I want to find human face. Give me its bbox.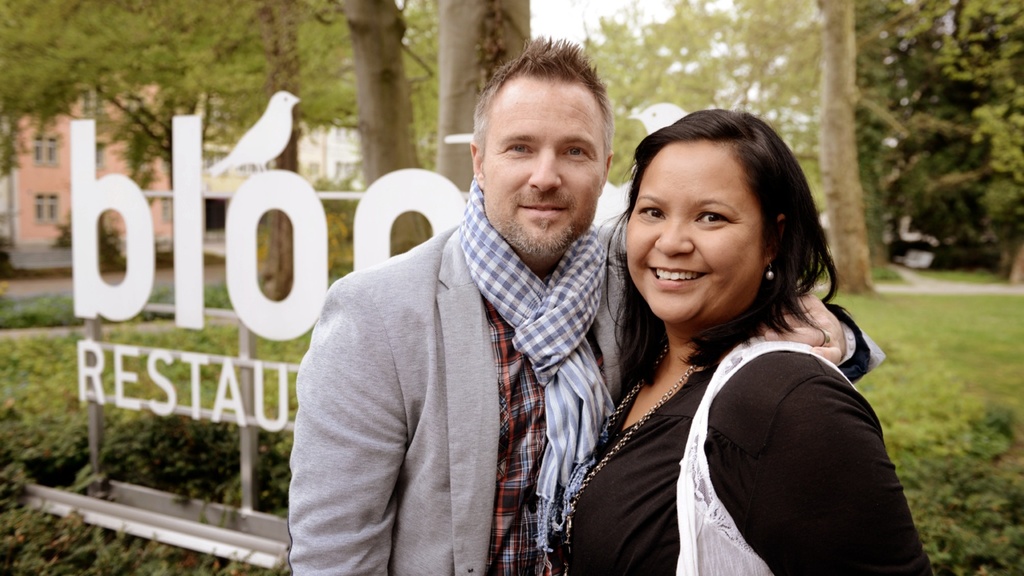
(left=481, top=77, right=609, bottom=259).
